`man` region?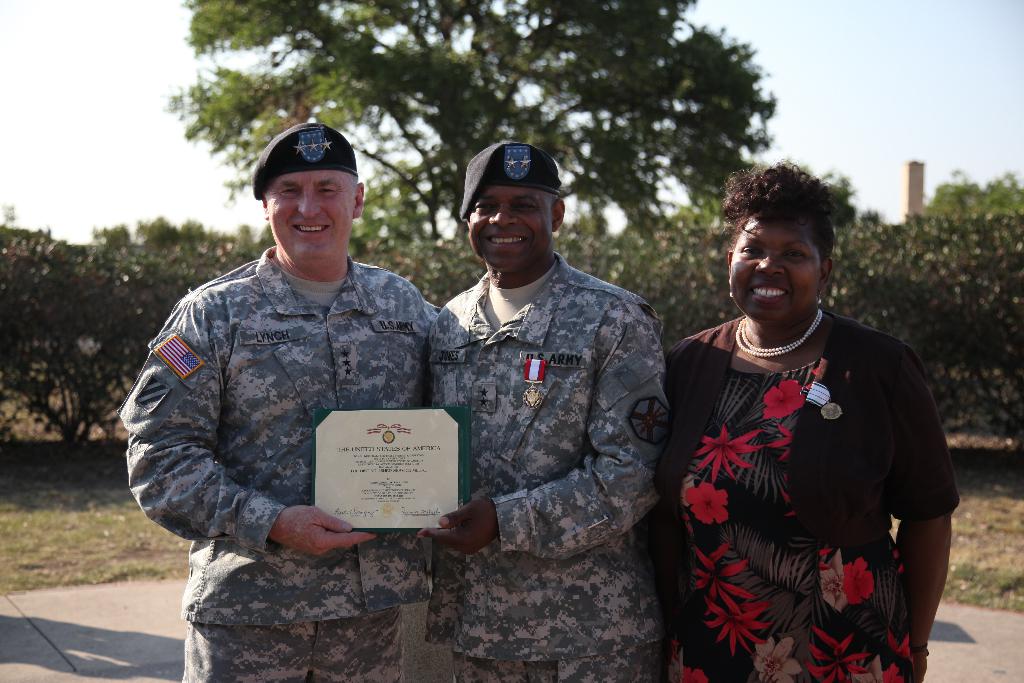
BBox(409, 143, 681, 682)
